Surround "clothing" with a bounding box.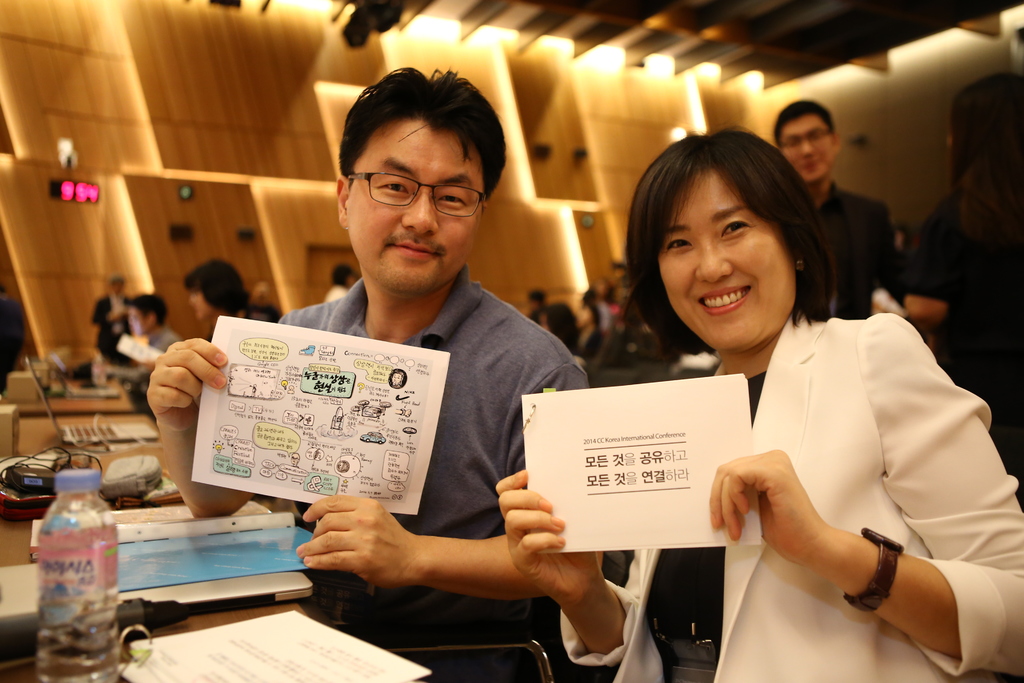
BBox(788, 181, 903, 322).
